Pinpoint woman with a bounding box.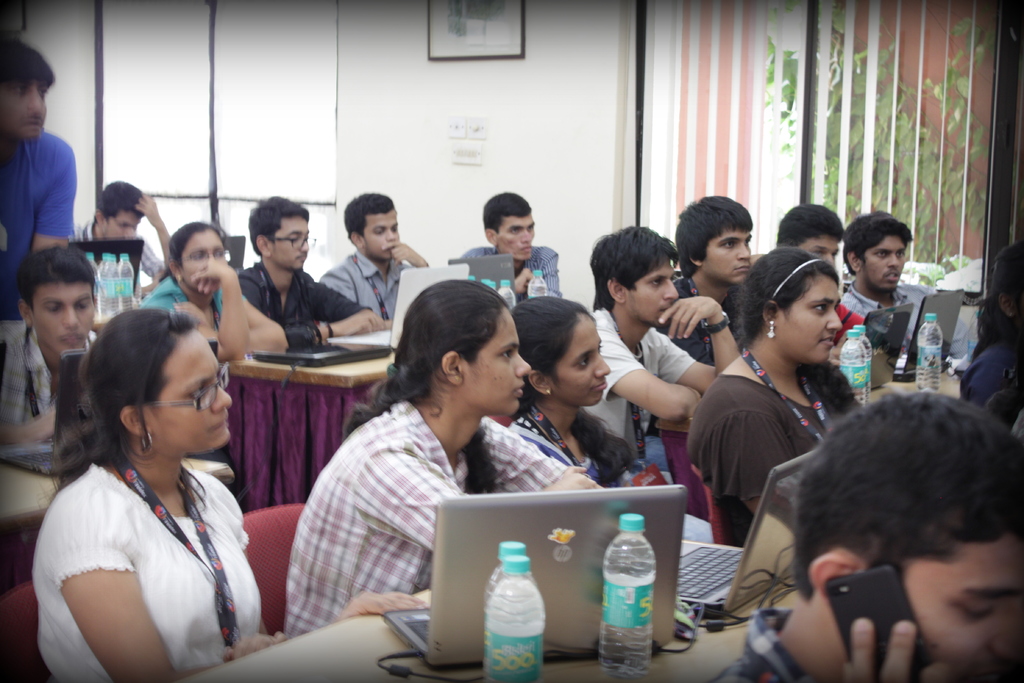
[29, 306, 422, 682].
